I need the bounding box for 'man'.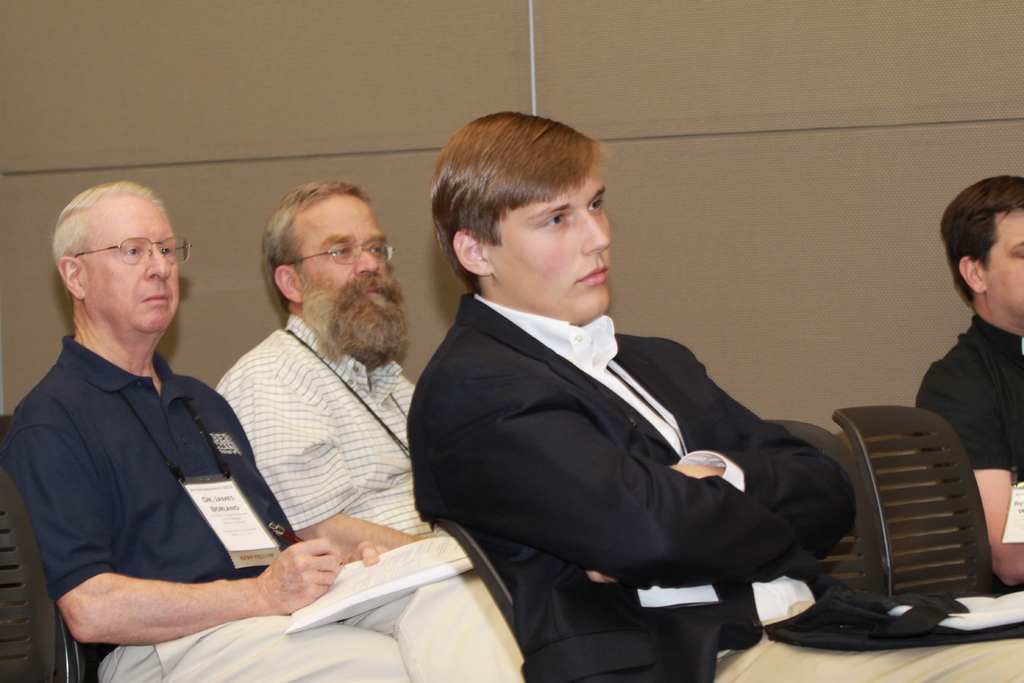
Here it is: box(215, 185, 438, 554).
